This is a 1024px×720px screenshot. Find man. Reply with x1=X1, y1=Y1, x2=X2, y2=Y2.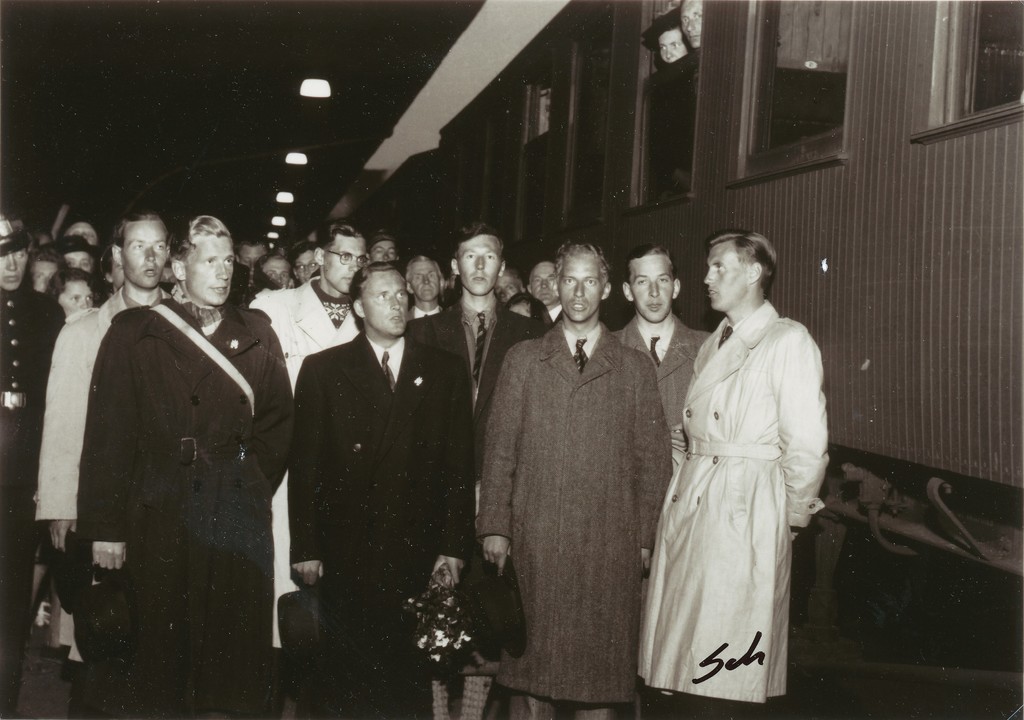
x1=296, y1=258, x2=479, y2=719.
